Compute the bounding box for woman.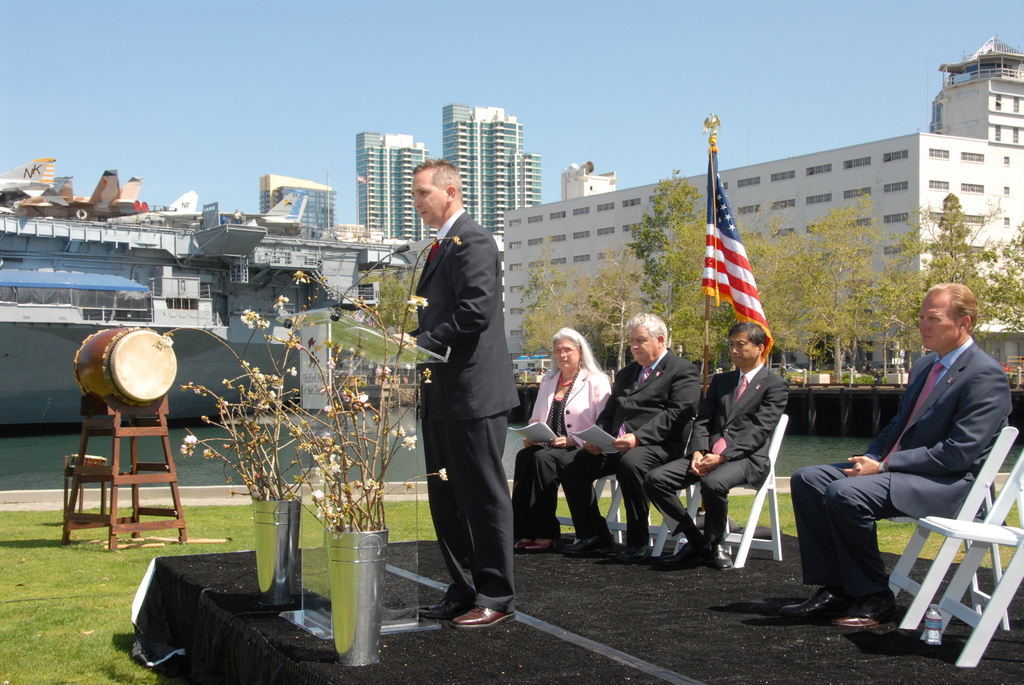
511:326:616:553.
